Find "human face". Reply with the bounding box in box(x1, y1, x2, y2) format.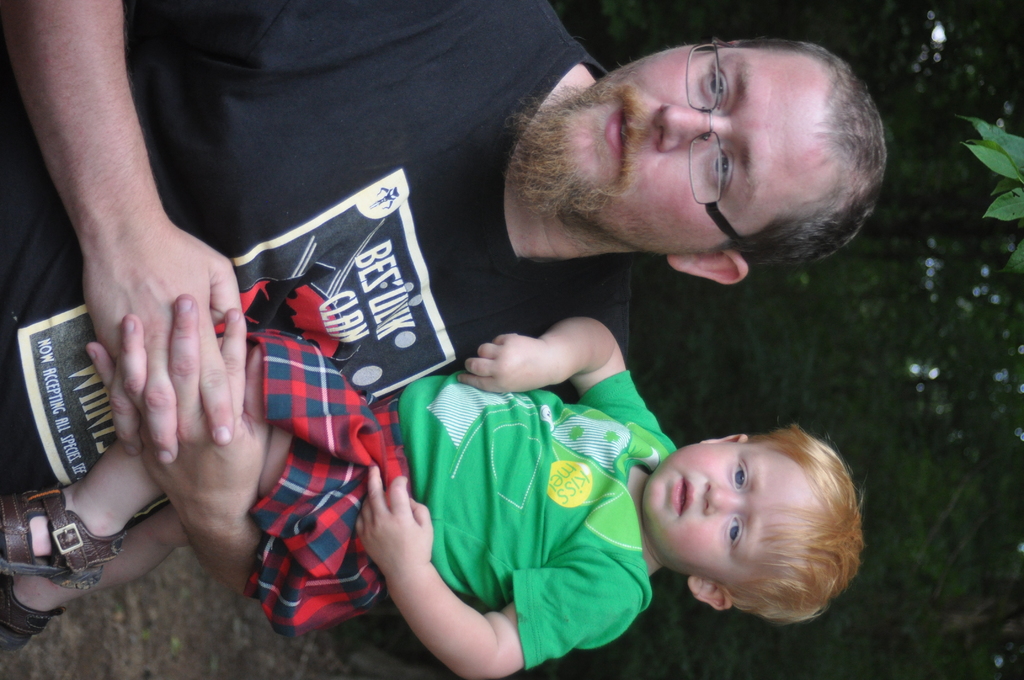
box(644, 443, 816, 578).
